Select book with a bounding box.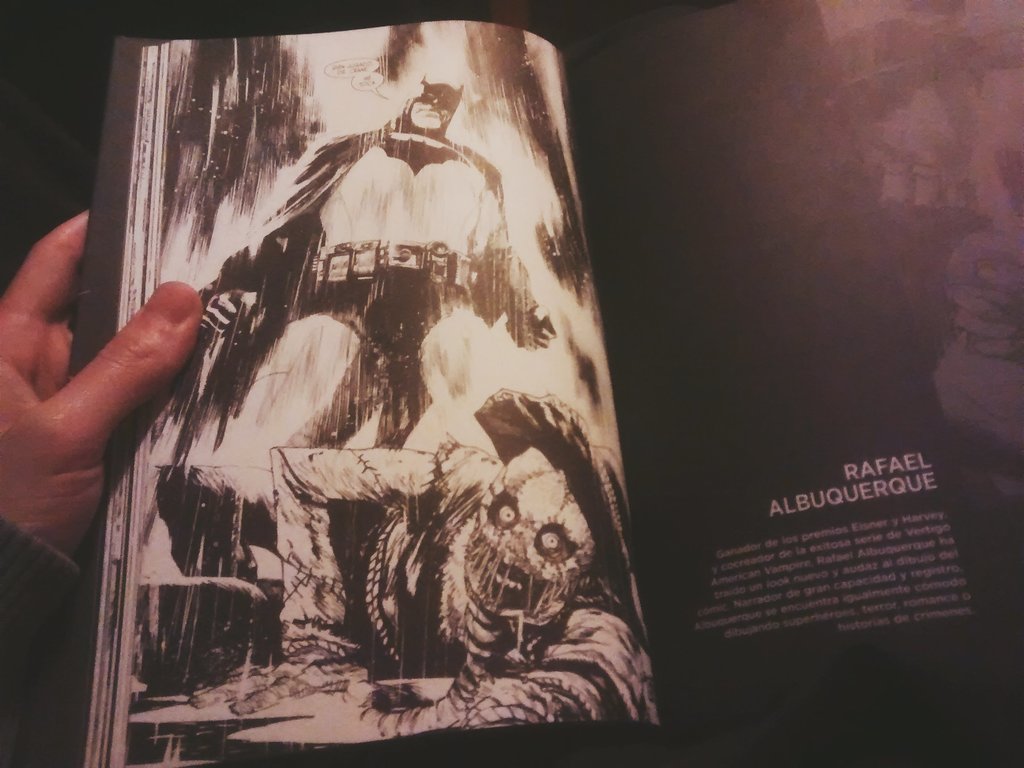
detection(68, 0, 1023, 767).
